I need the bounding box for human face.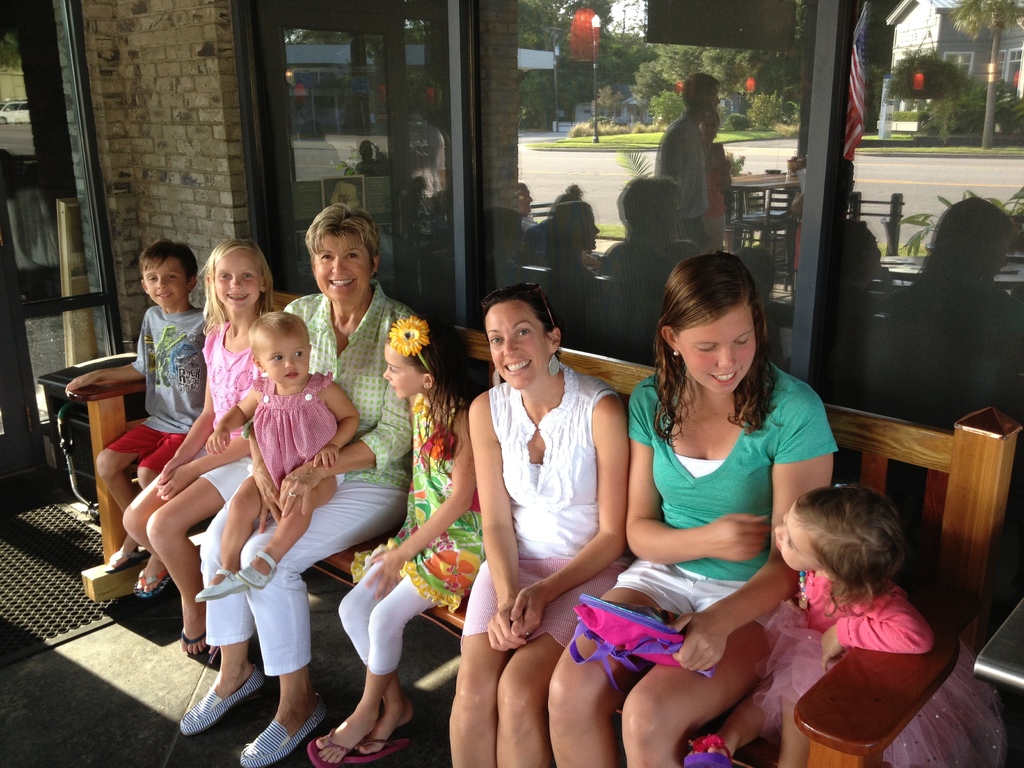
Here it is: bbox=[143, 257, 187, 308].
